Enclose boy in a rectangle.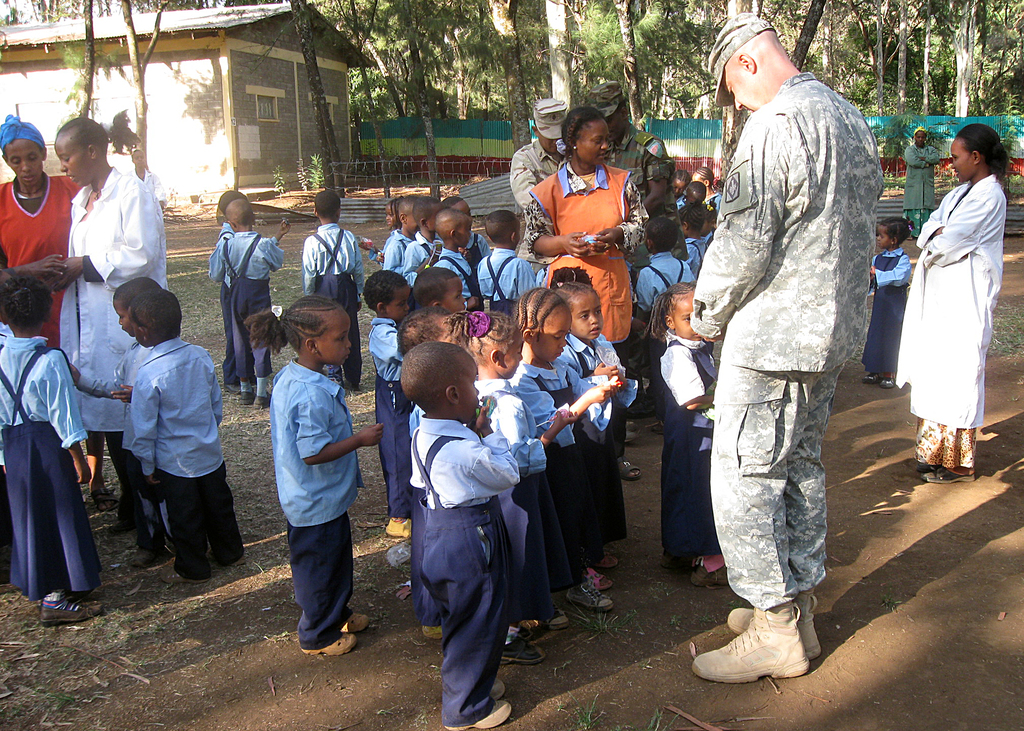
<box>394,302,461,643</box>.
